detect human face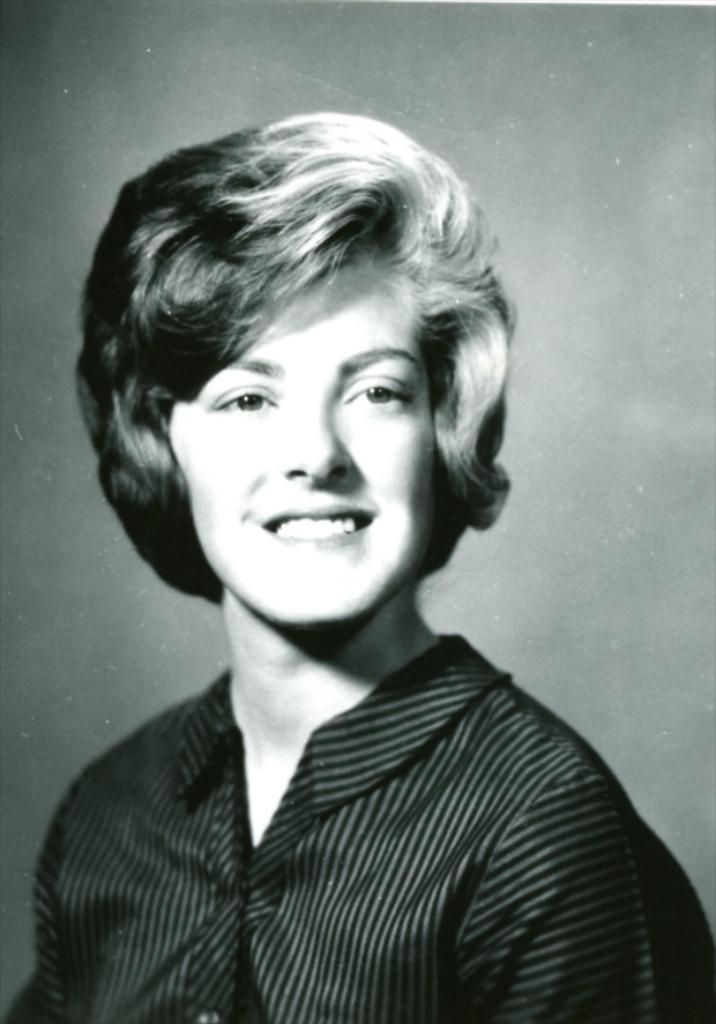
165,260,435,623
